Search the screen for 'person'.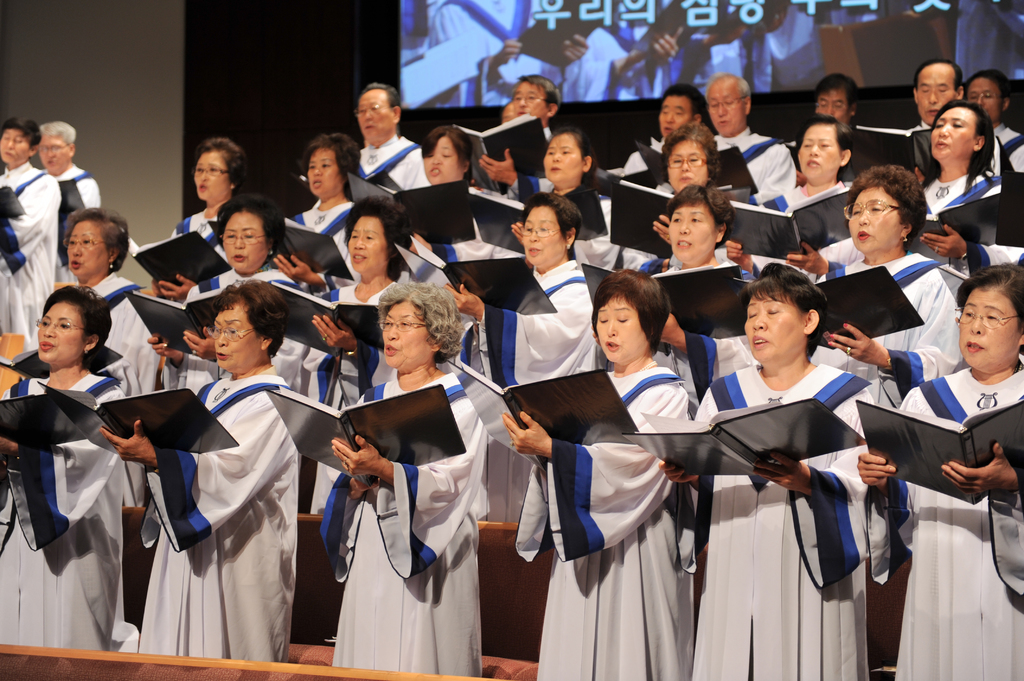
Found at x1=480, y1=76, x2=559, y2=203.
